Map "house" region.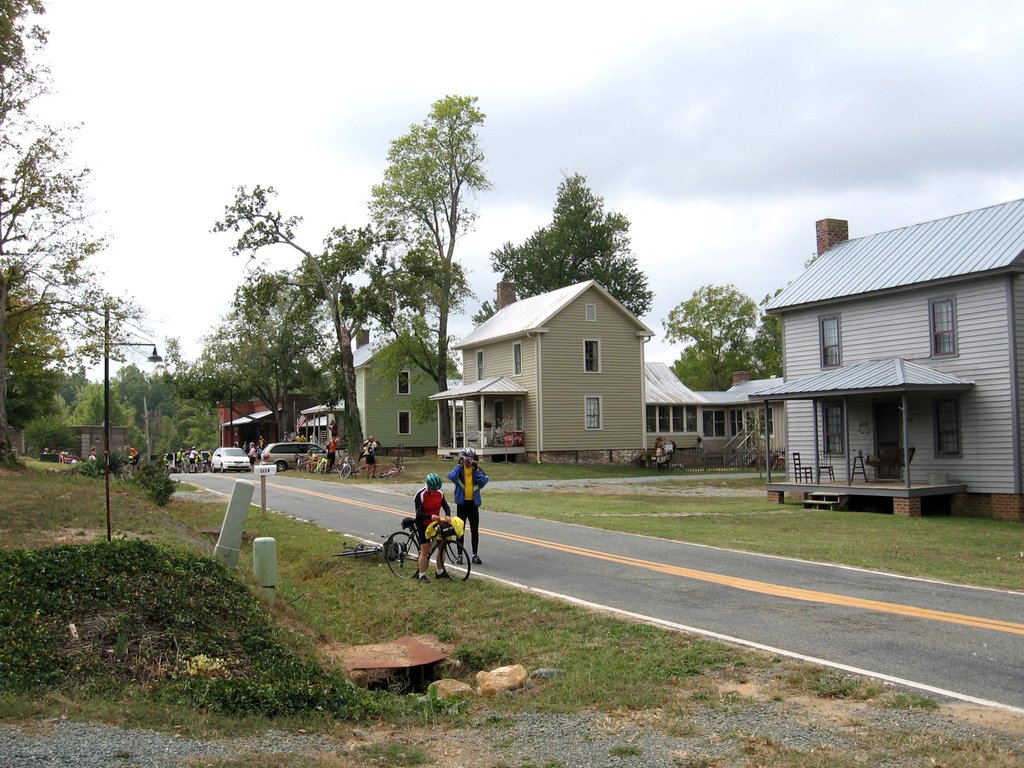
Mapped to [52, 422, 136, 457].
